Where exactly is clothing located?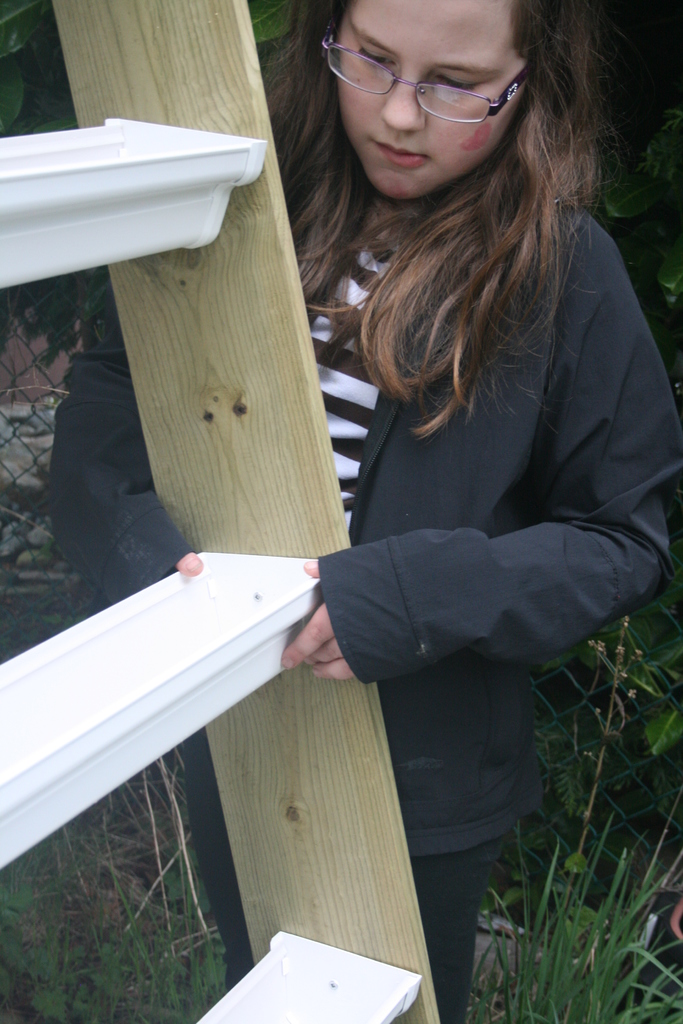
Its bounding box is (x1=215, y1=31, x2=636, y2=967).
